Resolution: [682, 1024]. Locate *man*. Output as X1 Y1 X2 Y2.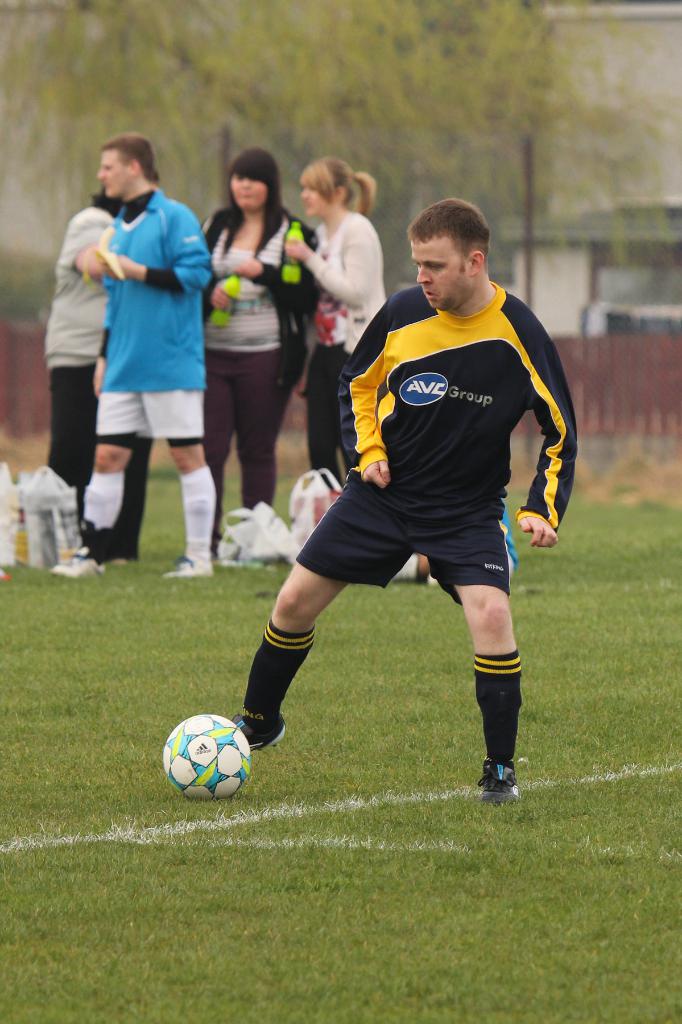
241 197 582 799.
